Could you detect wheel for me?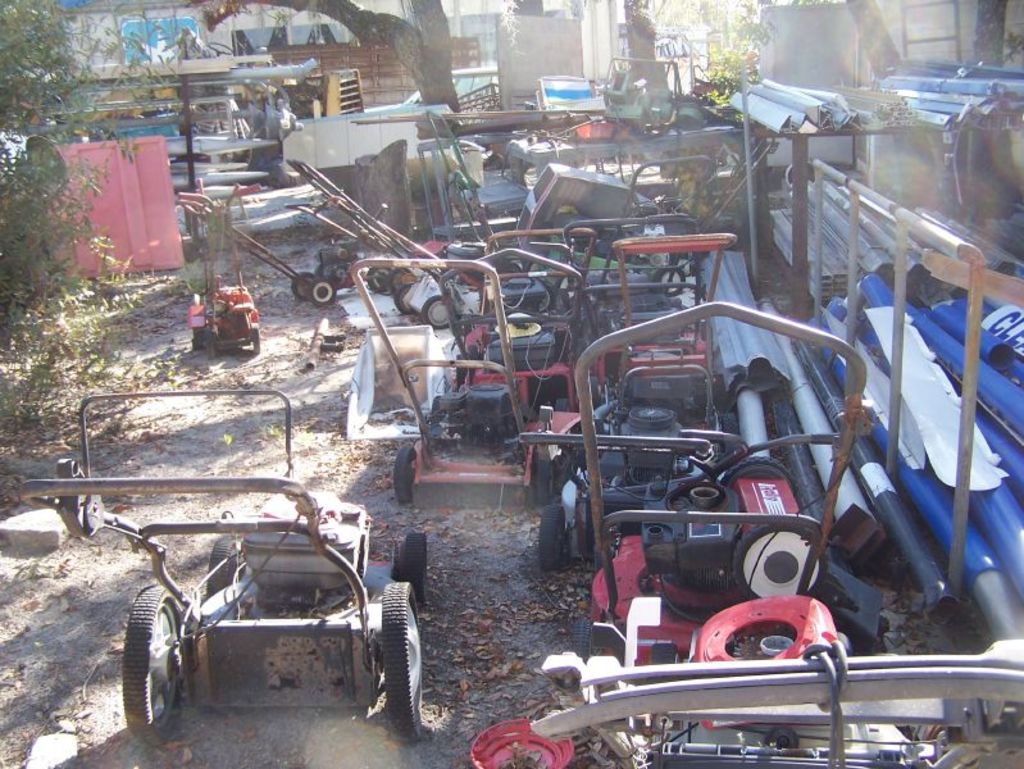
Detection result: 393:286:417:313.
